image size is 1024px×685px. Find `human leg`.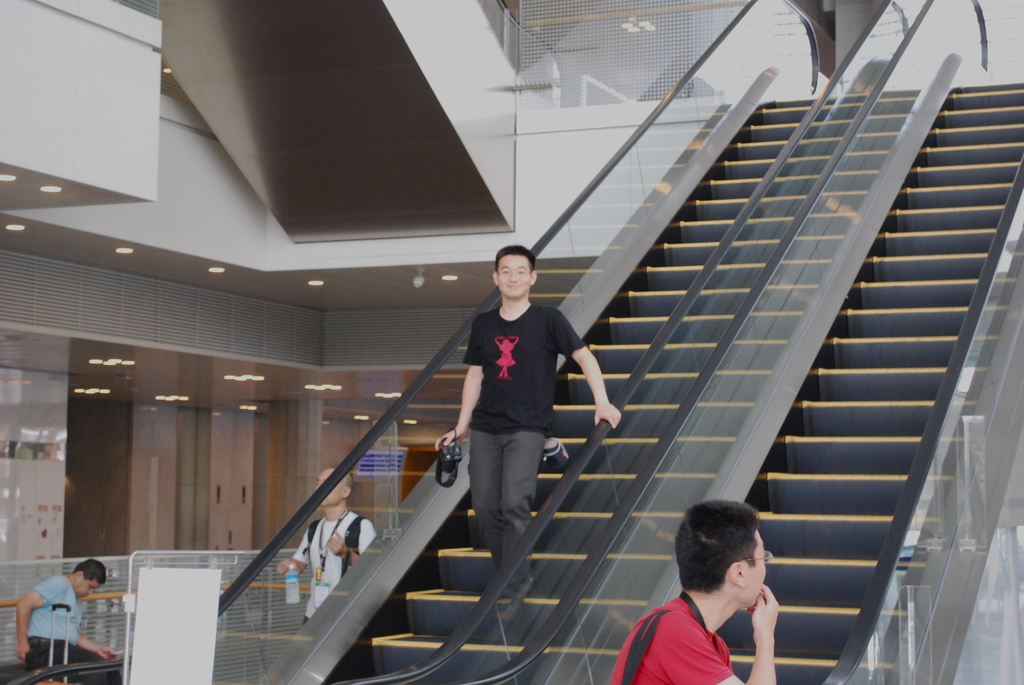
[x1=487, y1=420, x2=549, y2=610].
